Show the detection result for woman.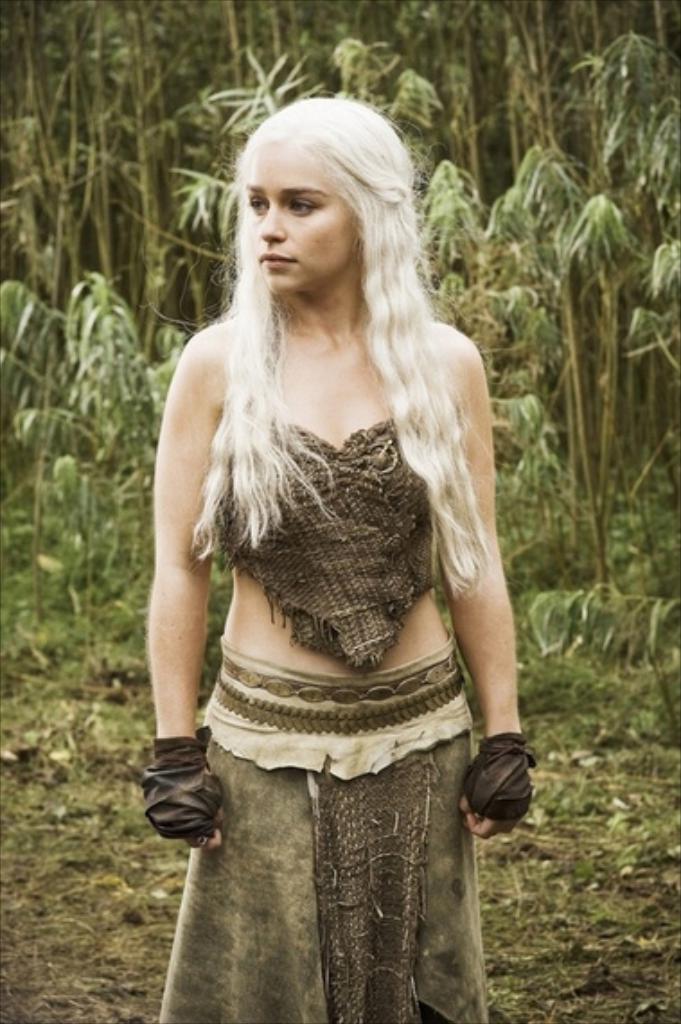
locate(144, 92, 526, 1017).
